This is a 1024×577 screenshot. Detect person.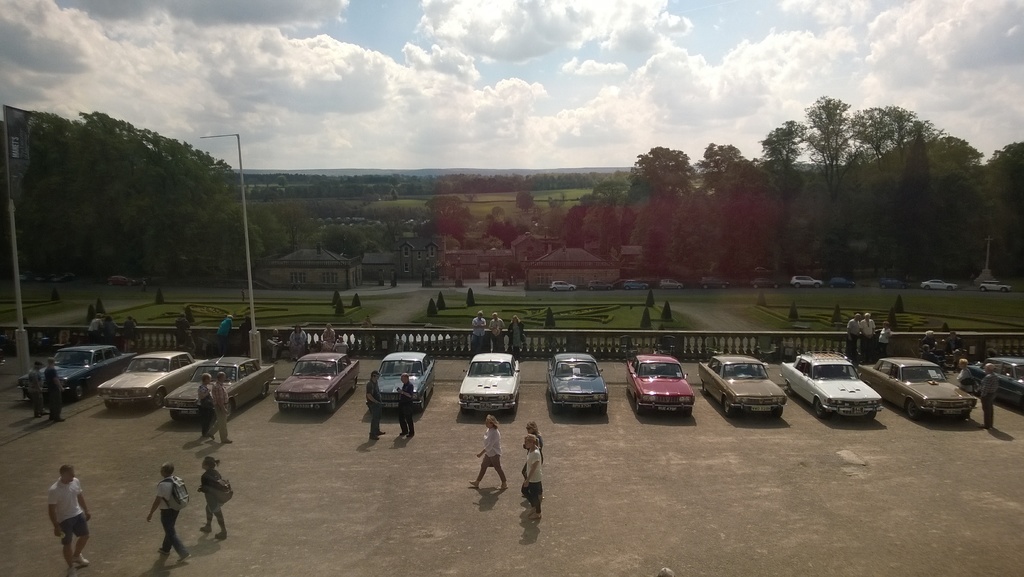
box=[209, 374, 233, 447].
